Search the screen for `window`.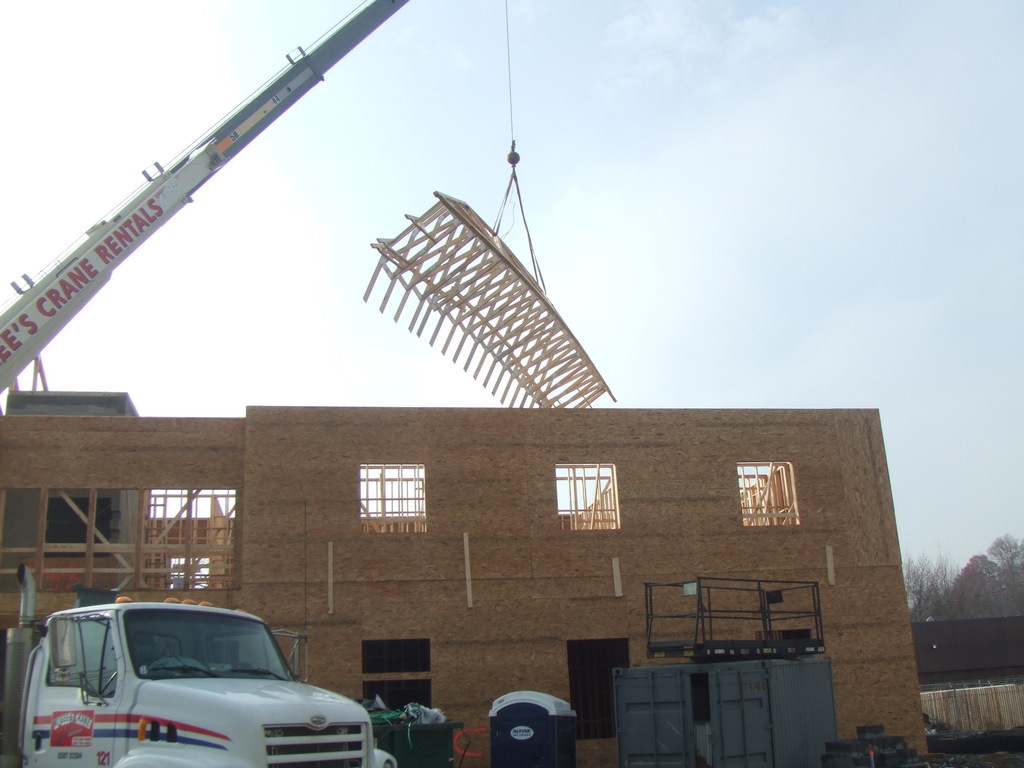
Found at (left=556, top=461, right=622, bottom=535).
